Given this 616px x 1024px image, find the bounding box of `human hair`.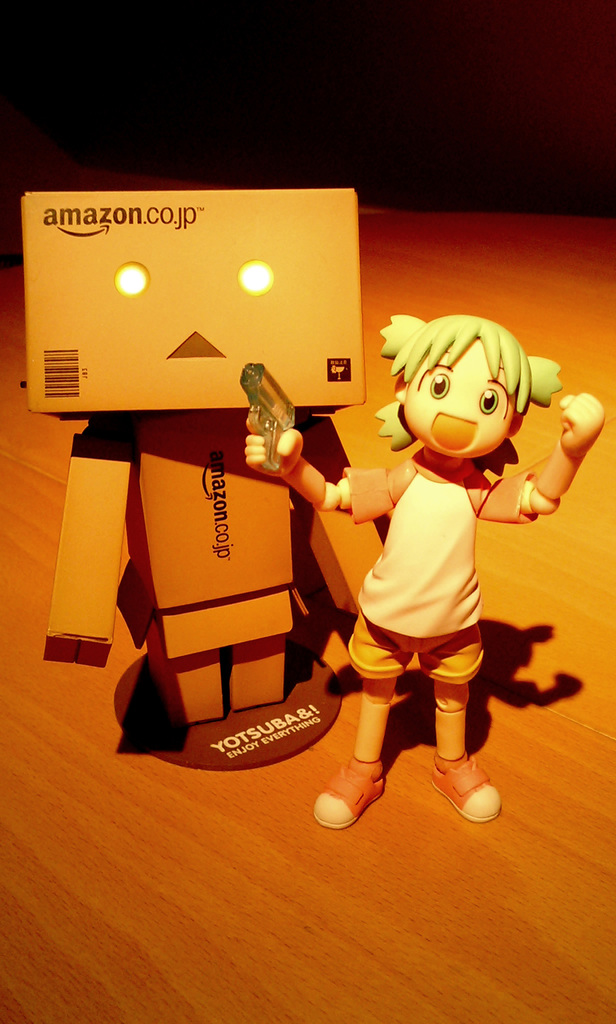
[left=382, top=310, right=538, bottom=465].
